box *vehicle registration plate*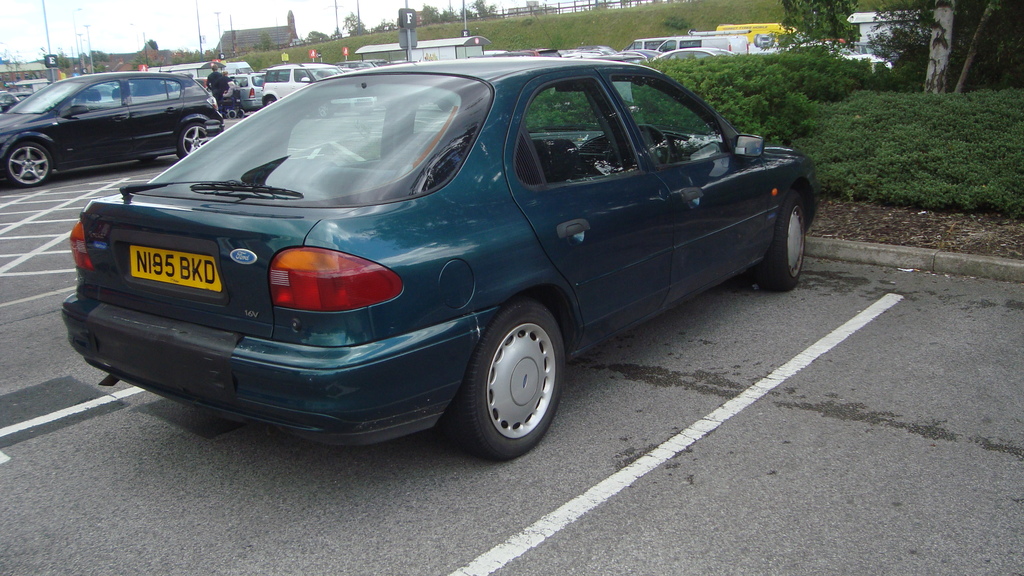
bbox=(125, 230, 212, 299)
